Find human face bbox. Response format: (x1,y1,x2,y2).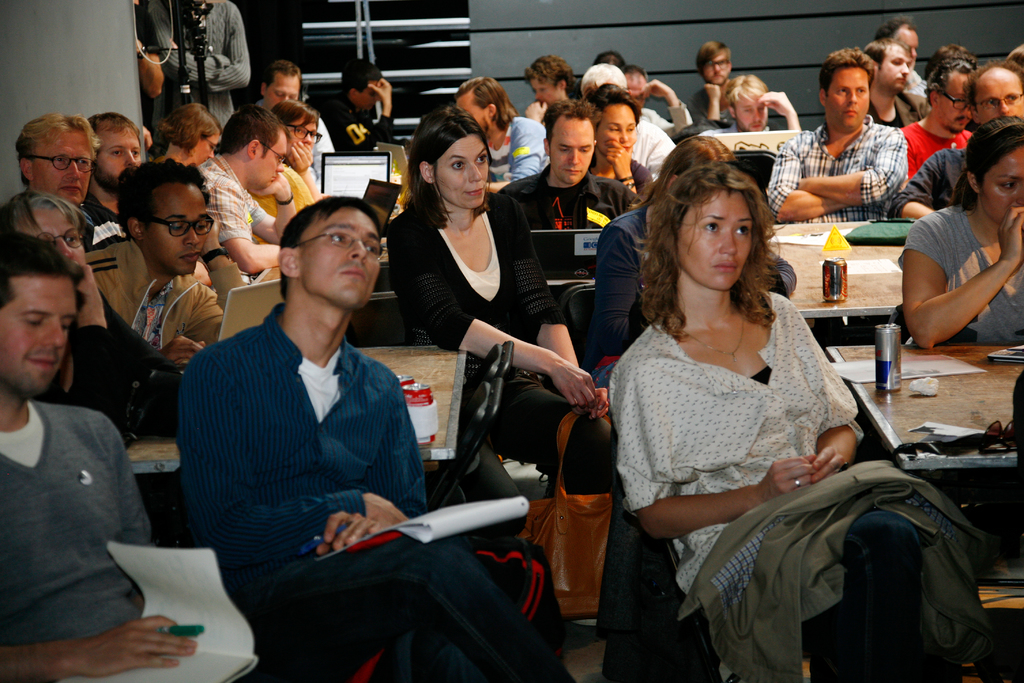
(535,74,564,110).
